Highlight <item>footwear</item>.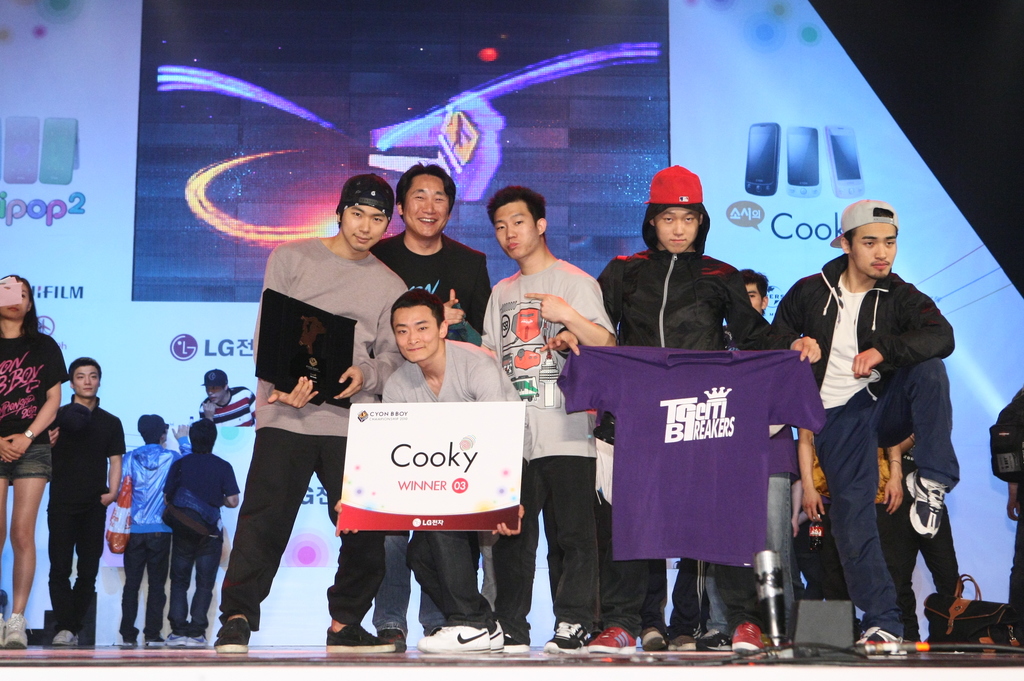
Highlighted region: [144,629,166,647].
